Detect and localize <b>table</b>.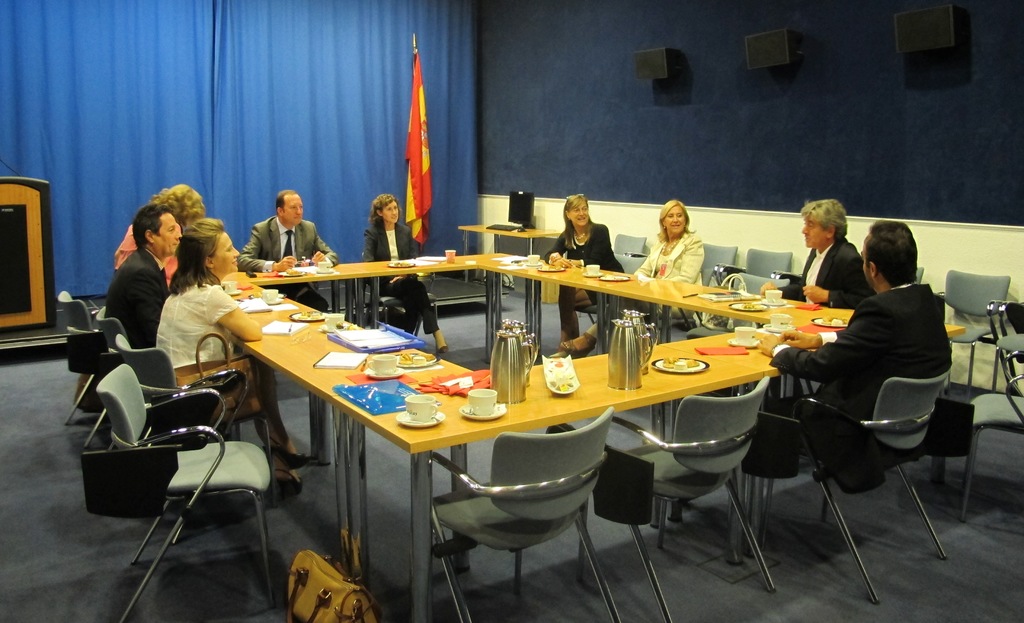
Localized at [x1=460, y1=221, x2=556, y2=276].
